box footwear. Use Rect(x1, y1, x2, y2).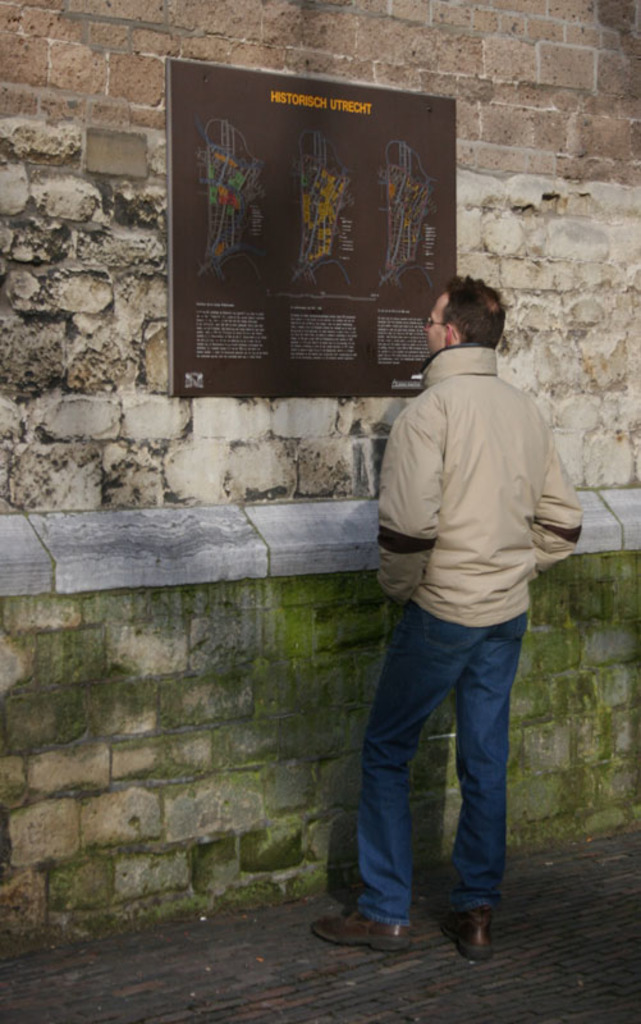
Rect(312, 910, 412, 950).
